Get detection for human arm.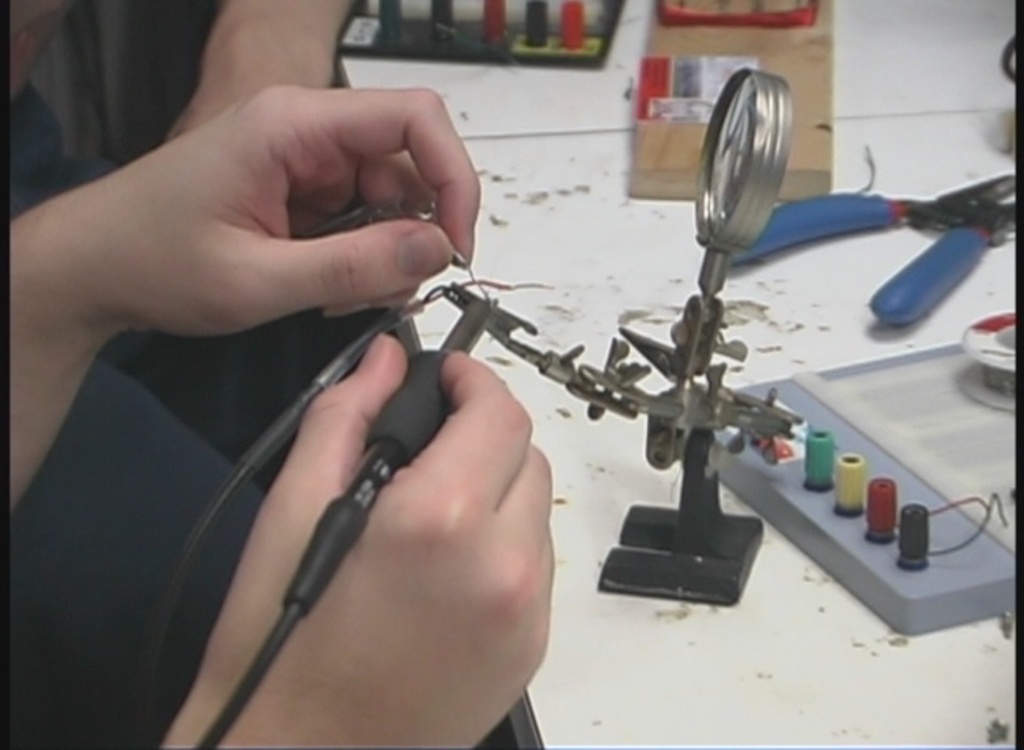
Detection: bbox(8, 80, 478, 512).
